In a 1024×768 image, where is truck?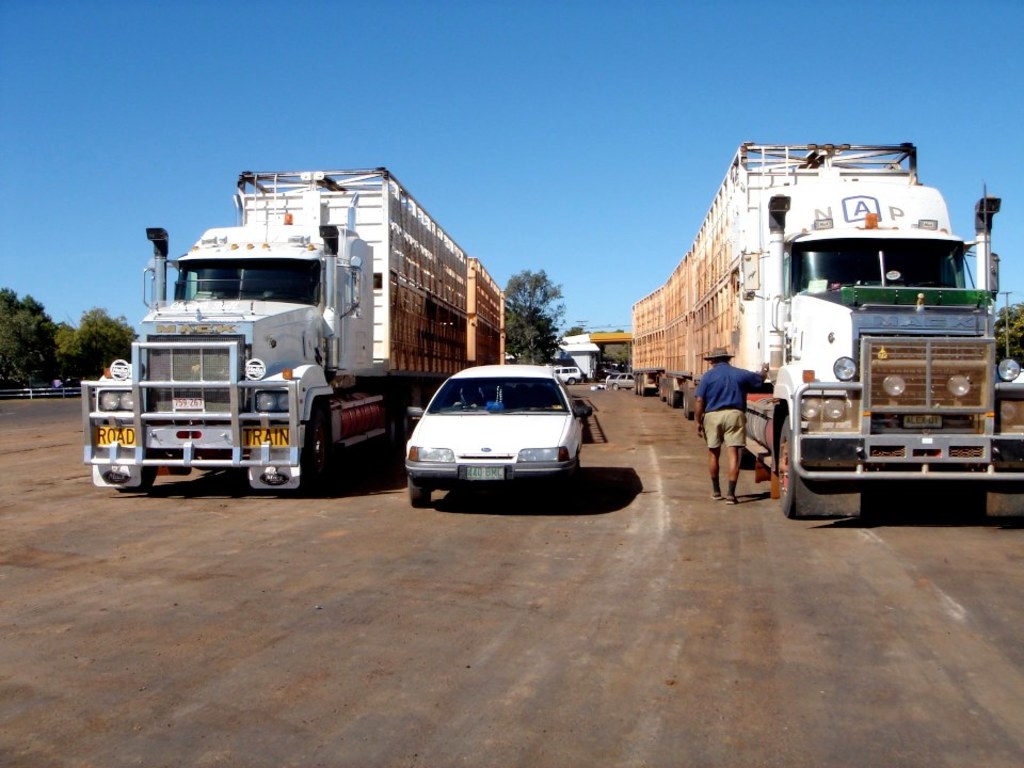
[636,124,1023,531].
